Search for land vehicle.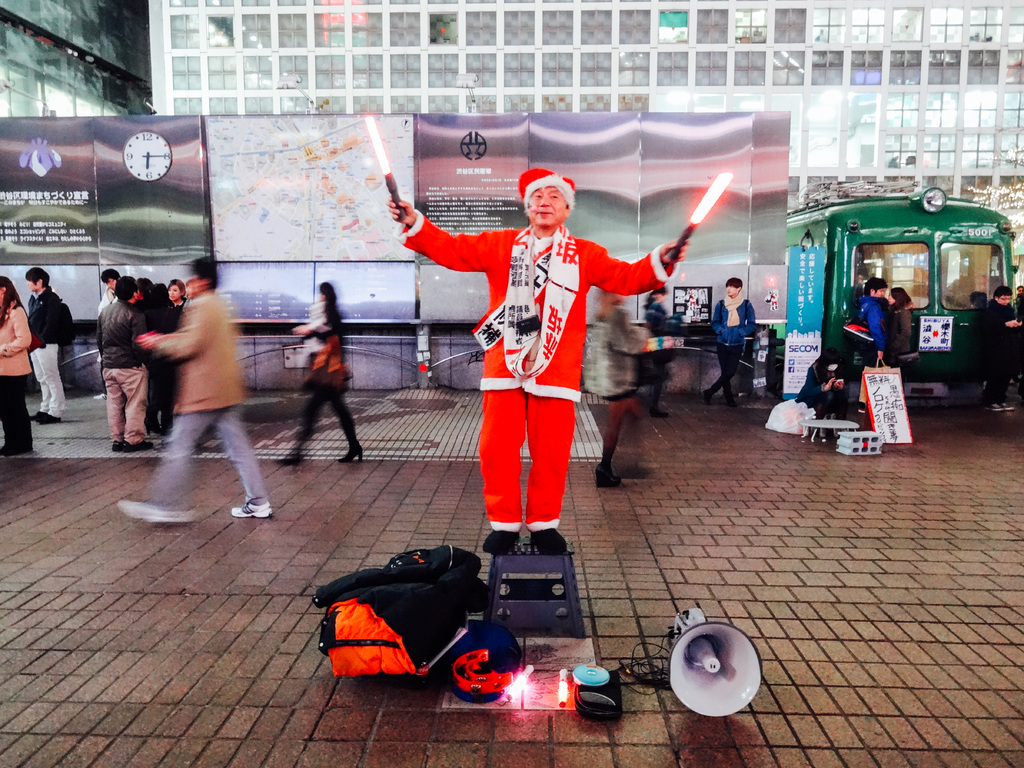
Found at 776 187 1023 416.
